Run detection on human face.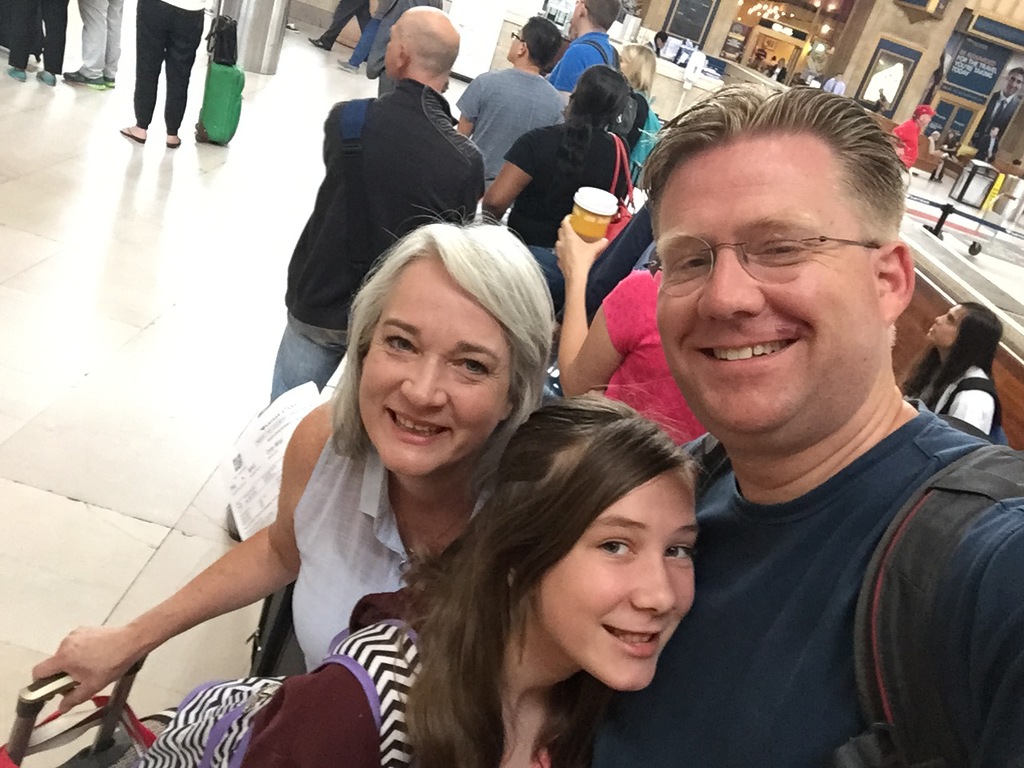
Result: 929, 304, 969, 346.
